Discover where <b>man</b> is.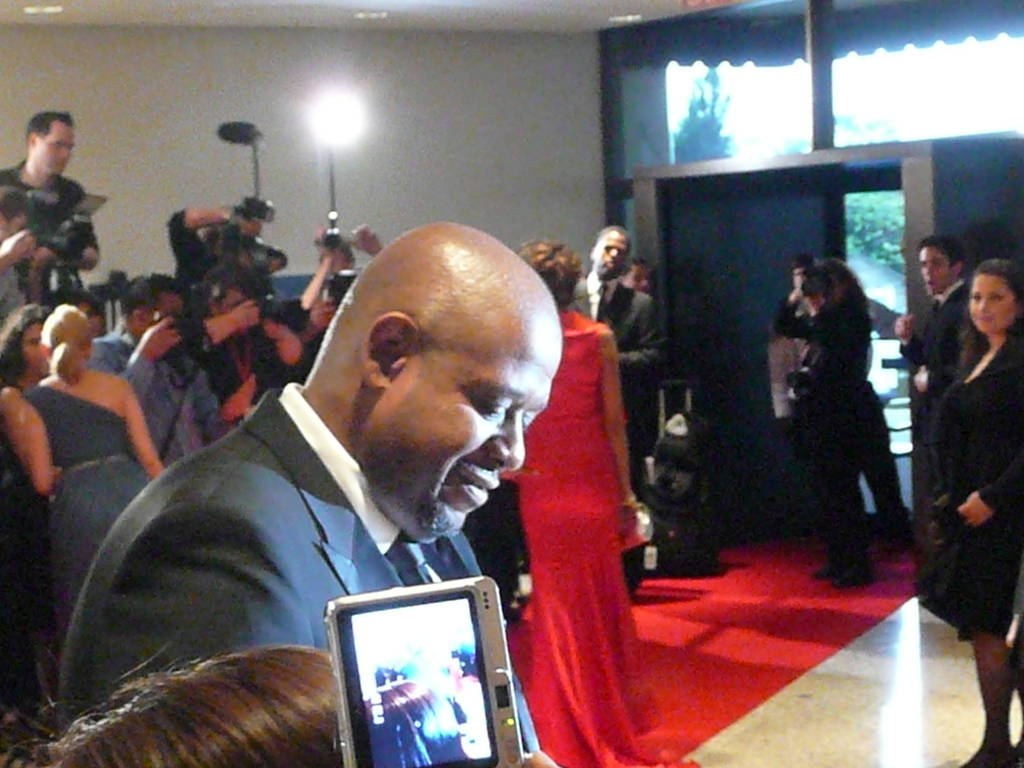
Discovered at x1=567 y1=220 x2=657 y2=595.
